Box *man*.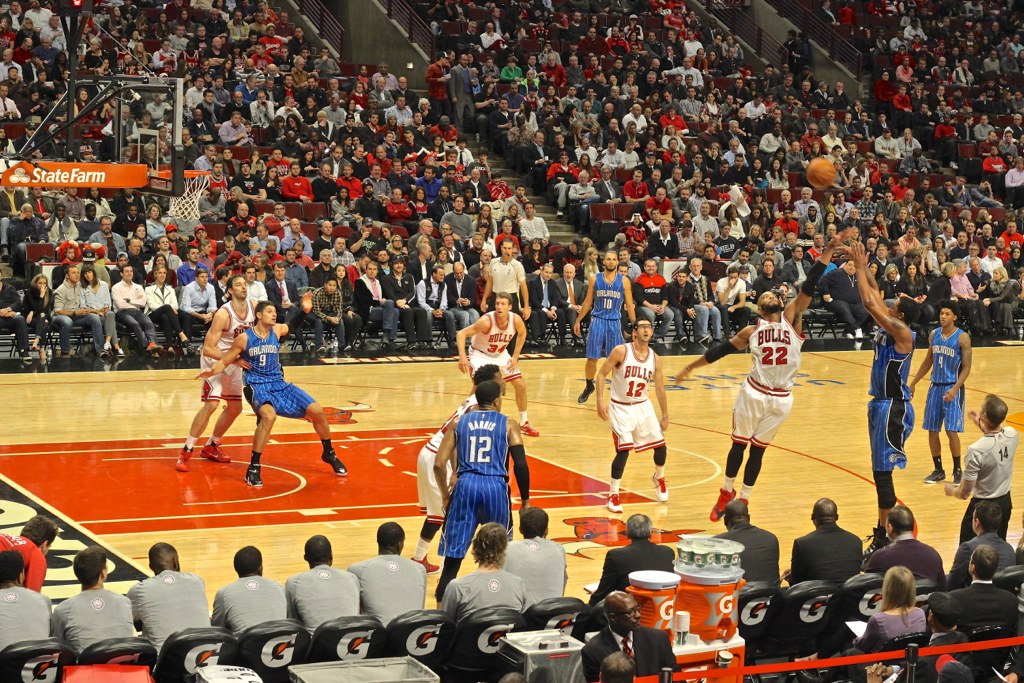
[left=455, top=289, right=541, bottom=438].
